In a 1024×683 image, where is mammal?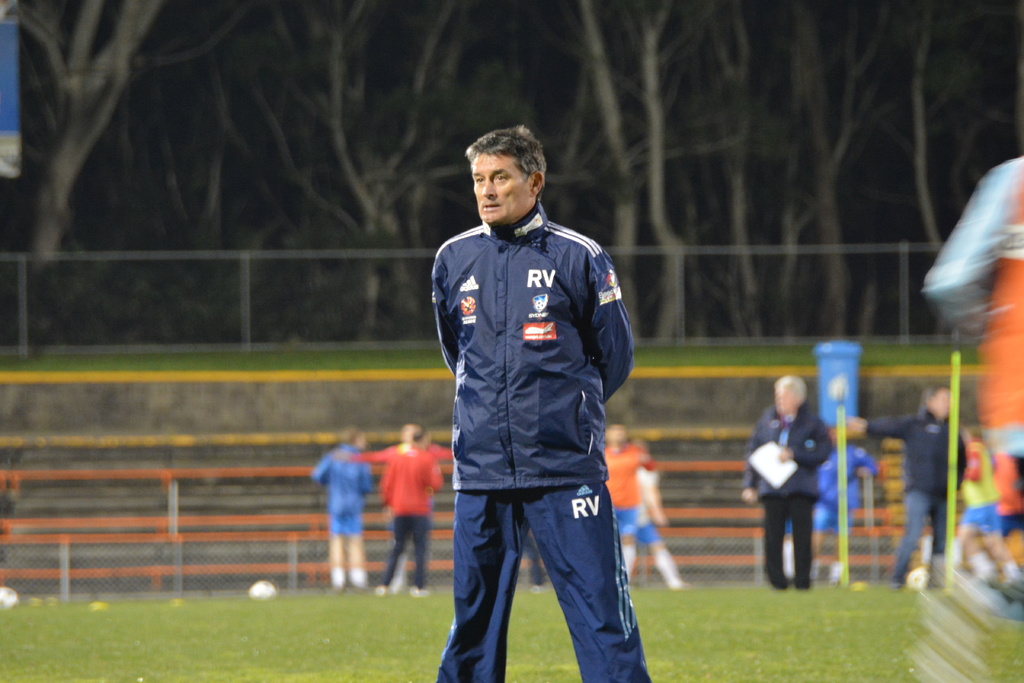
332,416,455,579.
